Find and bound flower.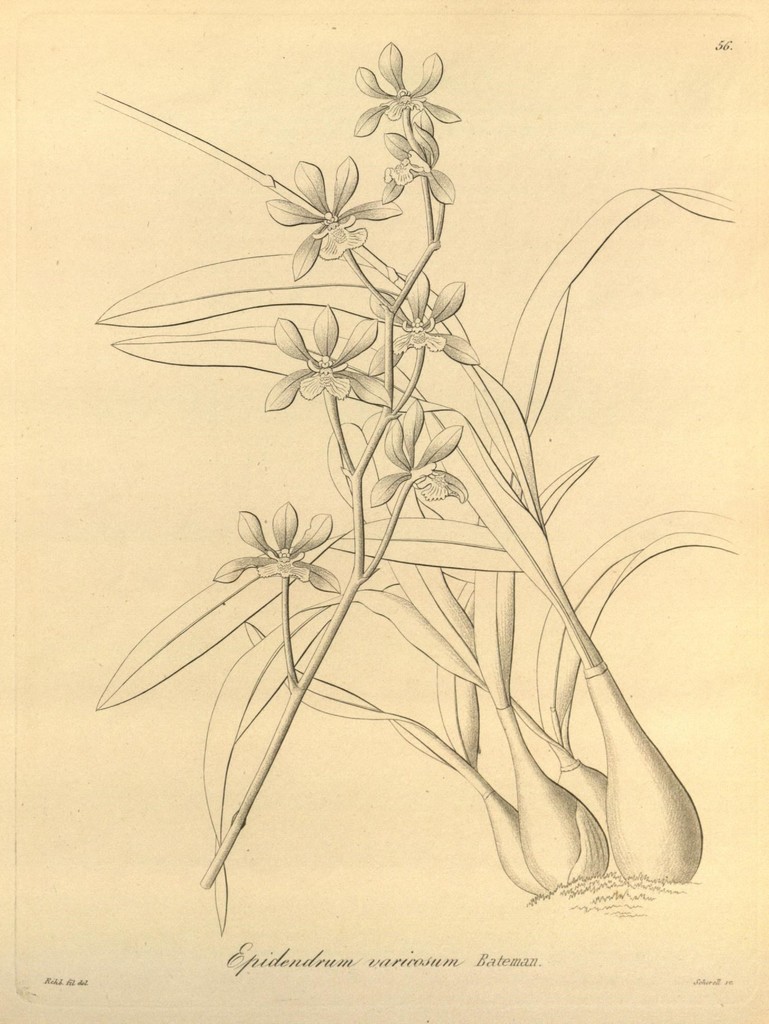
Bound: [216,495,338,595].
